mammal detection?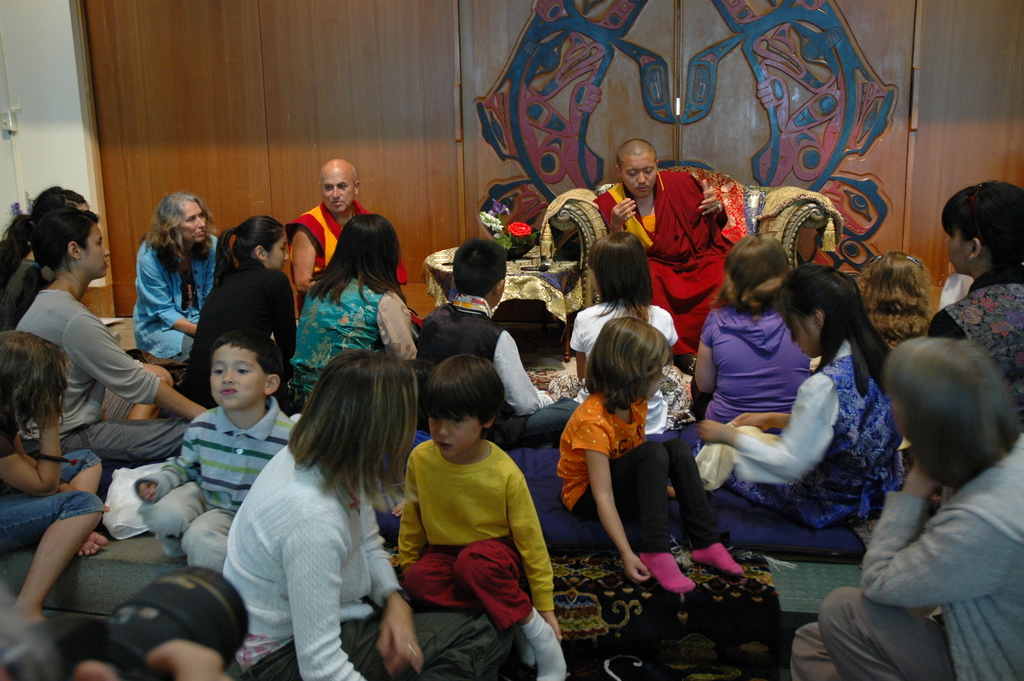
bbox=[394, 356, 572, 680]
